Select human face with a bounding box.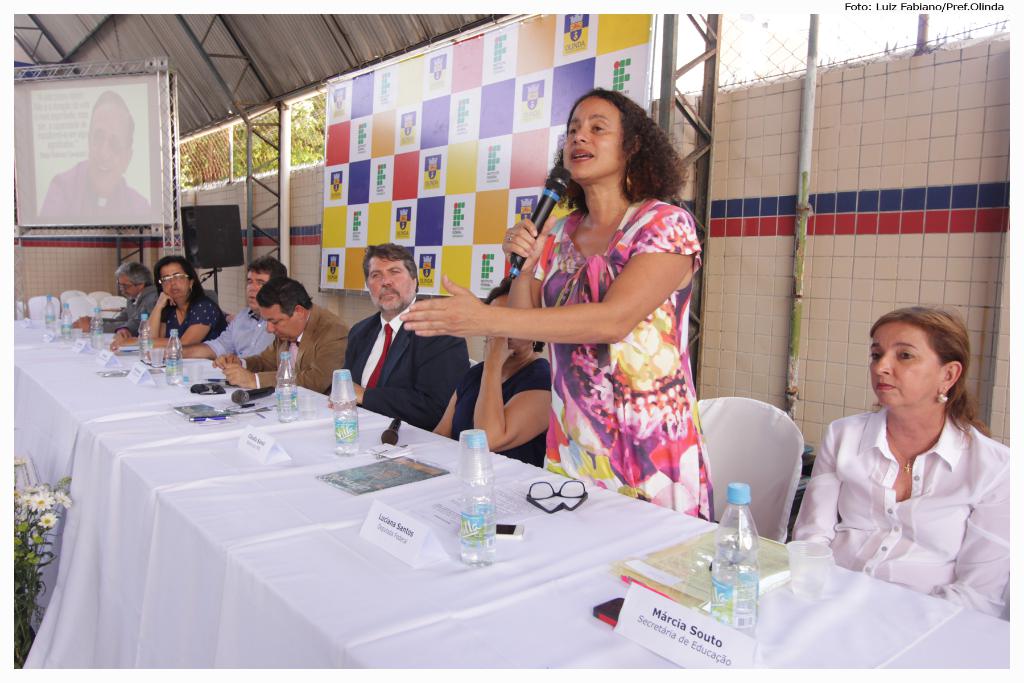
370,256,413,311.
